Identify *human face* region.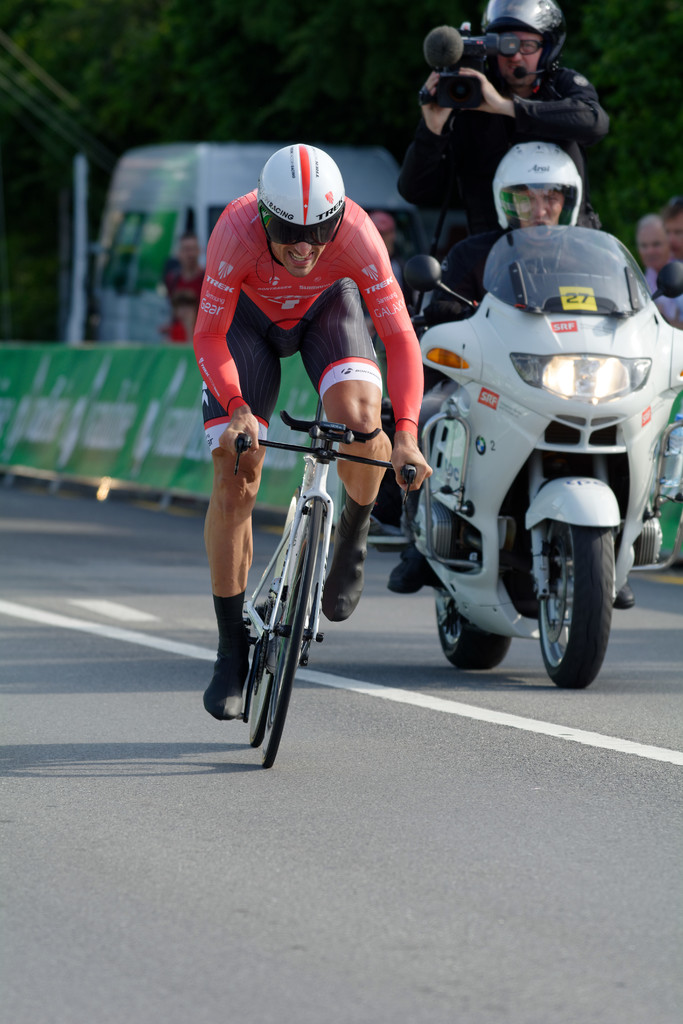
Region: left=639, top=221, right=674, bottom=273.
